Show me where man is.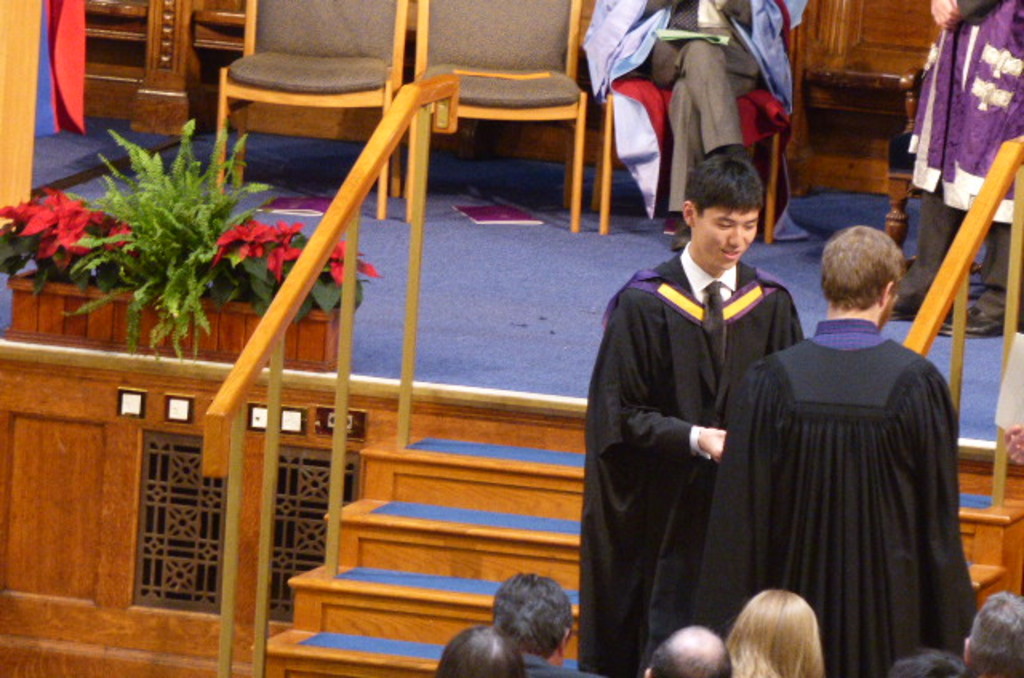
man is at left=490, top=568, right=603, bottom=676.
